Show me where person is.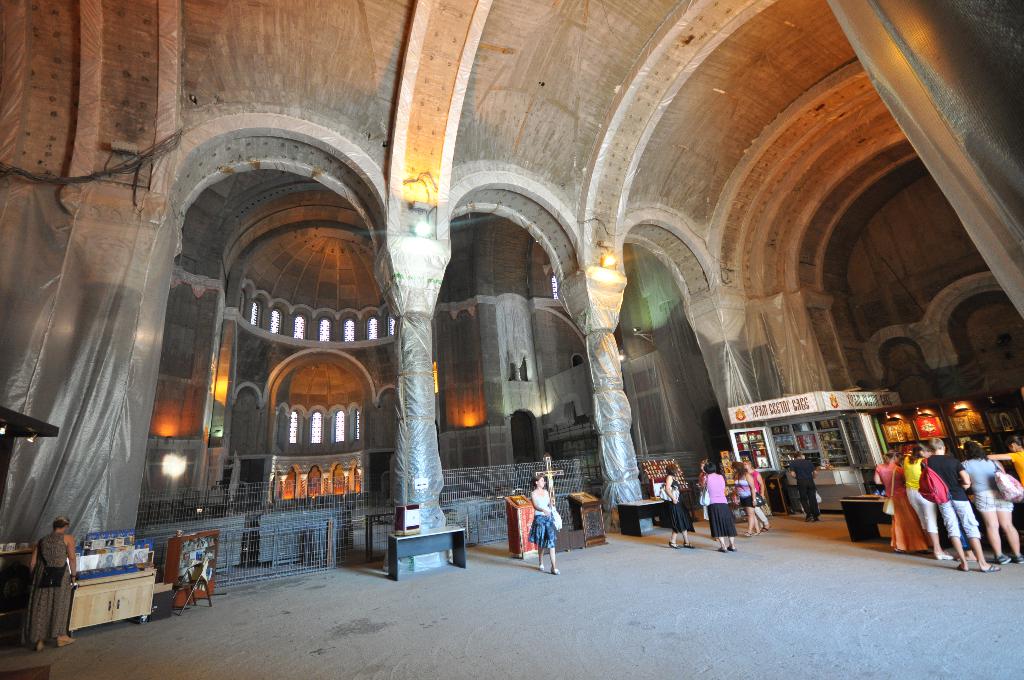
person is at rect(961, 438, 1023, 568).
